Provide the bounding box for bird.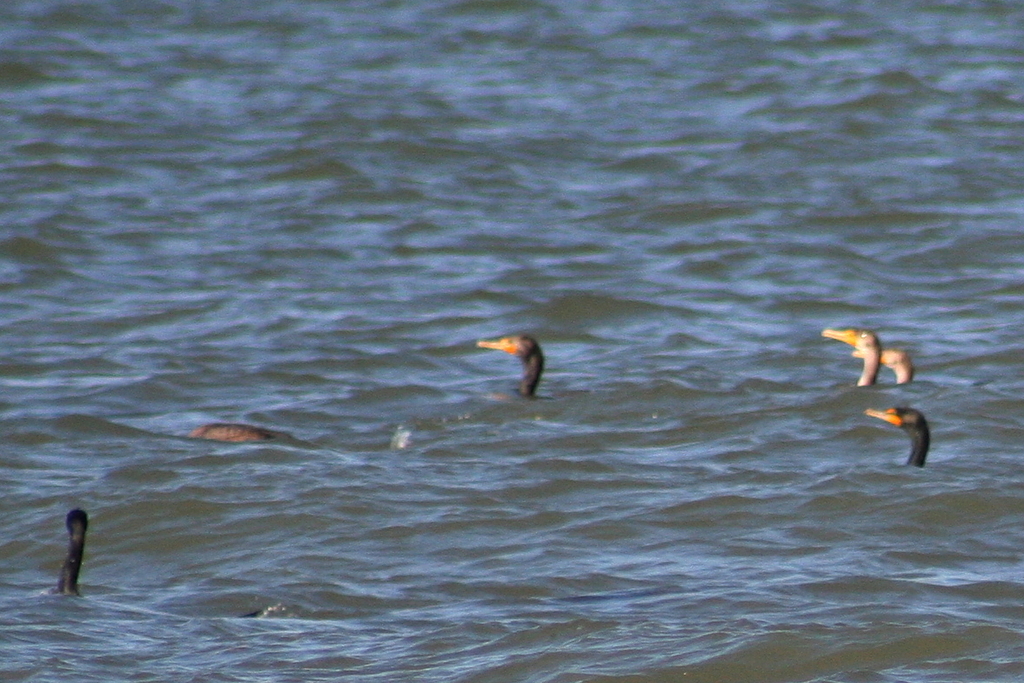
x1=867, y1=388, x2=948, y2=459.
